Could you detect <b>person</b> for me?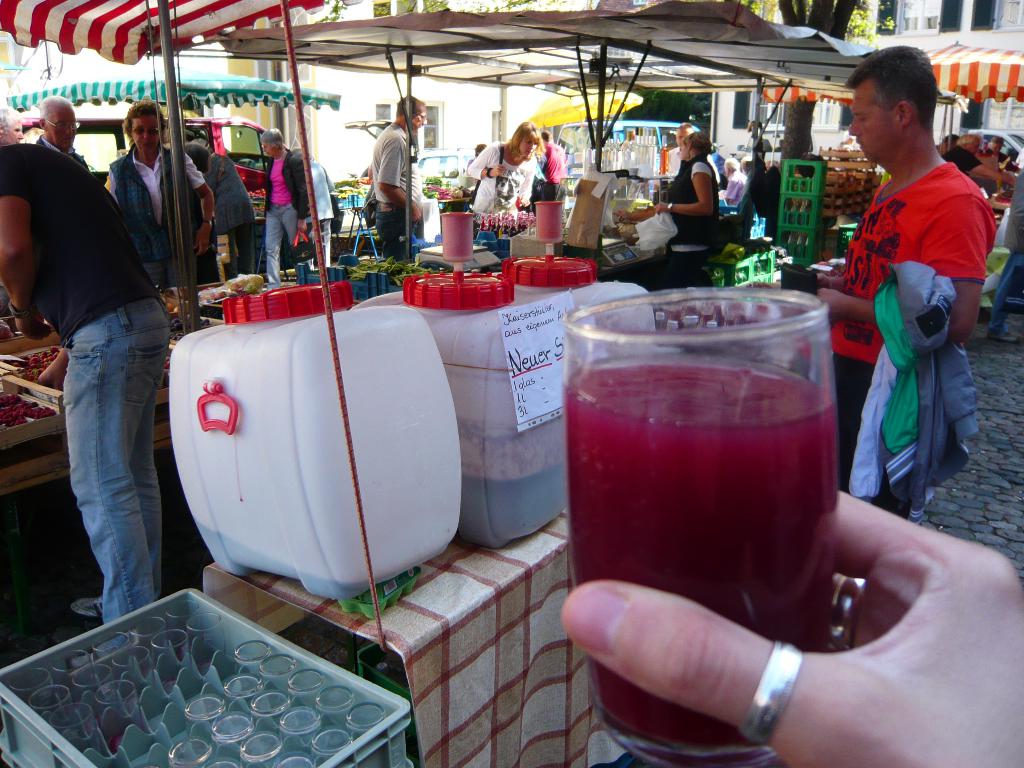
Detection result: (x1=661, y1=122, x2=721, y2=181).
